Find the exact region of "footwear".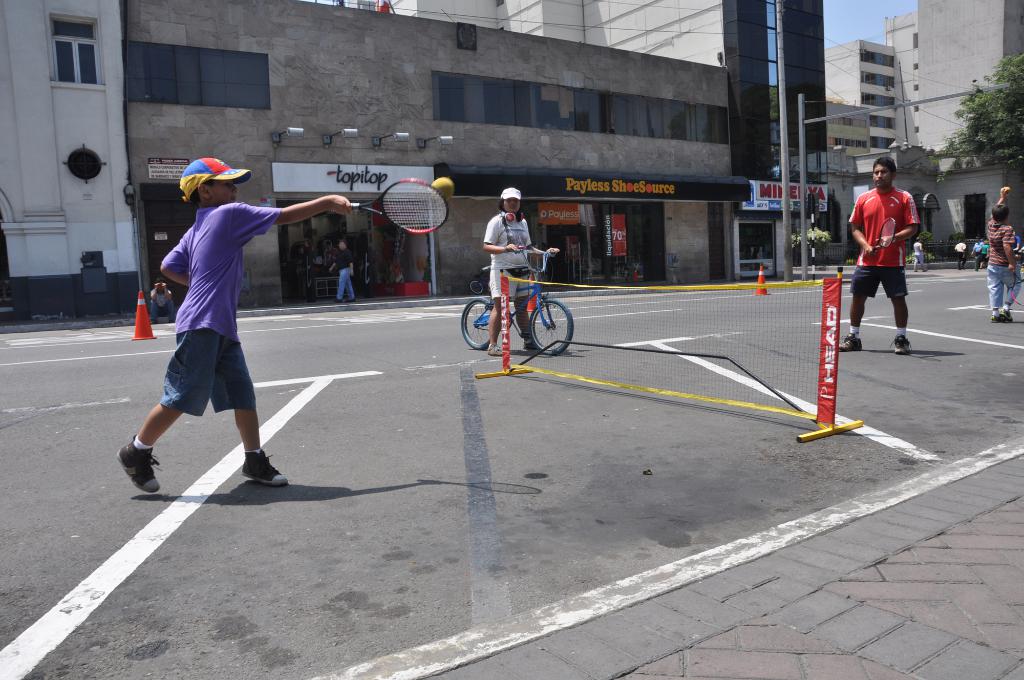
Exact region: BBox(240, 449, 289, 487).
